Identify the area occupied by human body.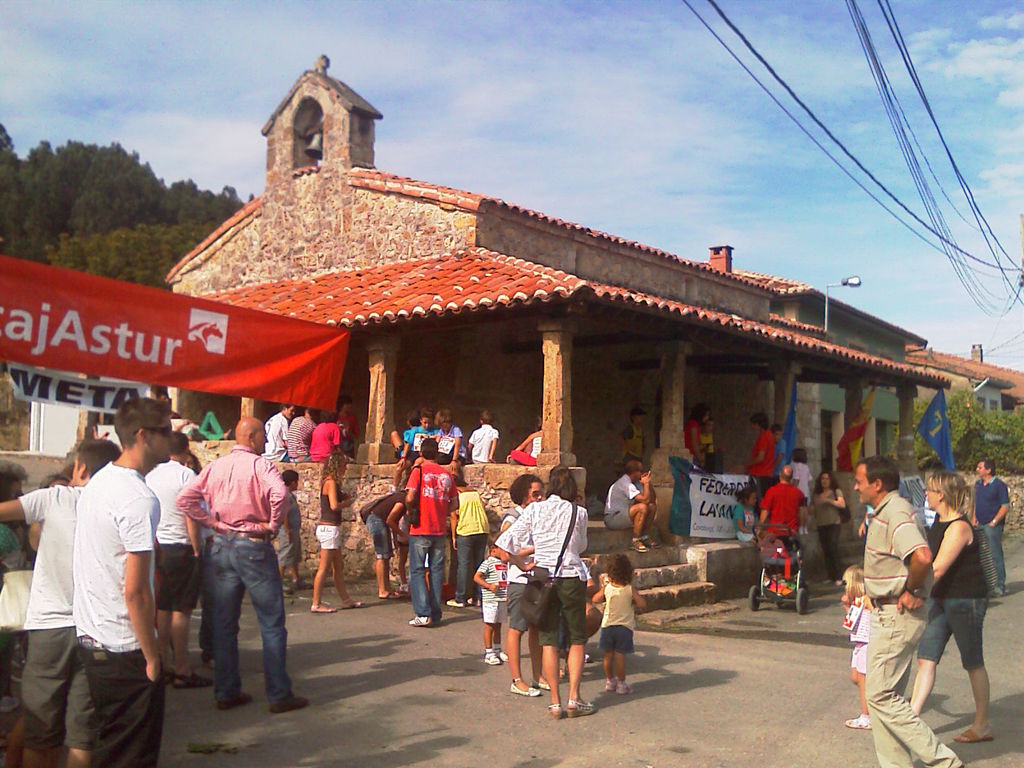
Area: 436,419,461,452.
